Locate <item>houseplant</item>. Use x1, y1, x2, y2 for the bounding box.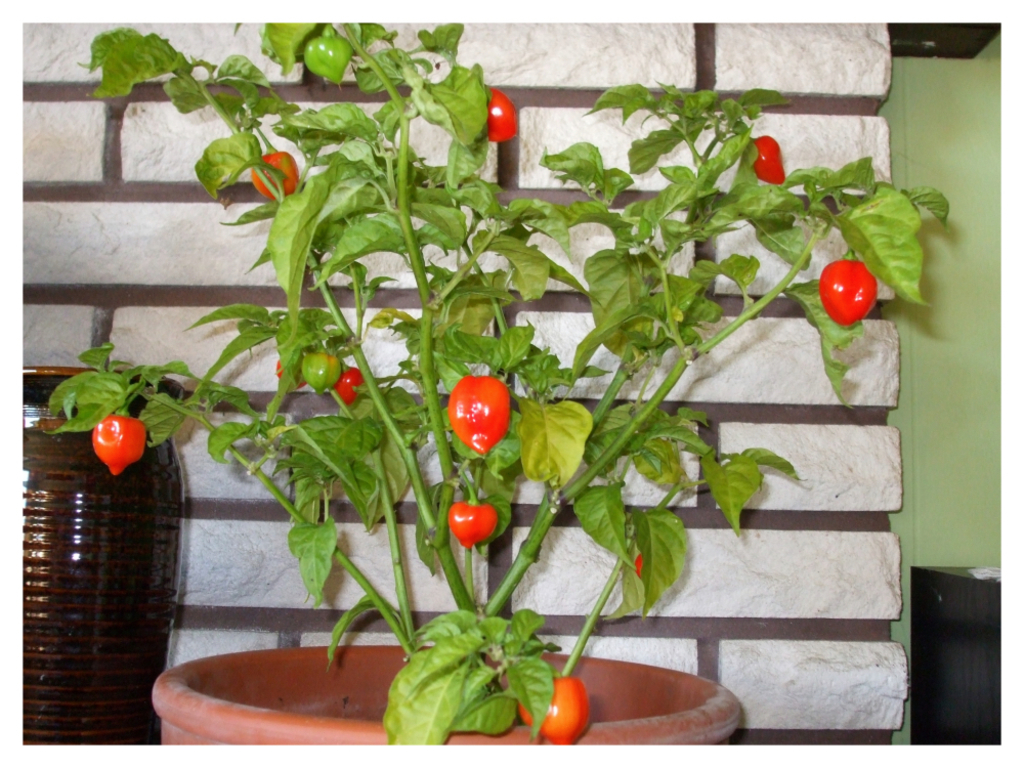
42, 18, 949, 744.
